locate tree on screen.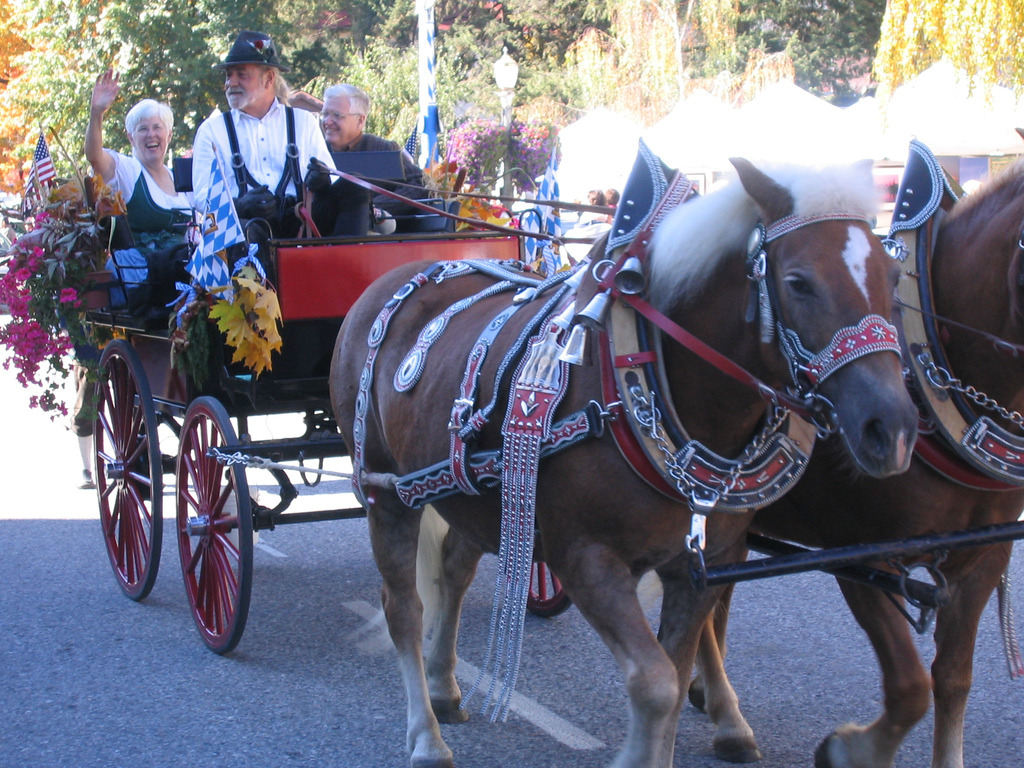
On screen at (454,0,551,113).
